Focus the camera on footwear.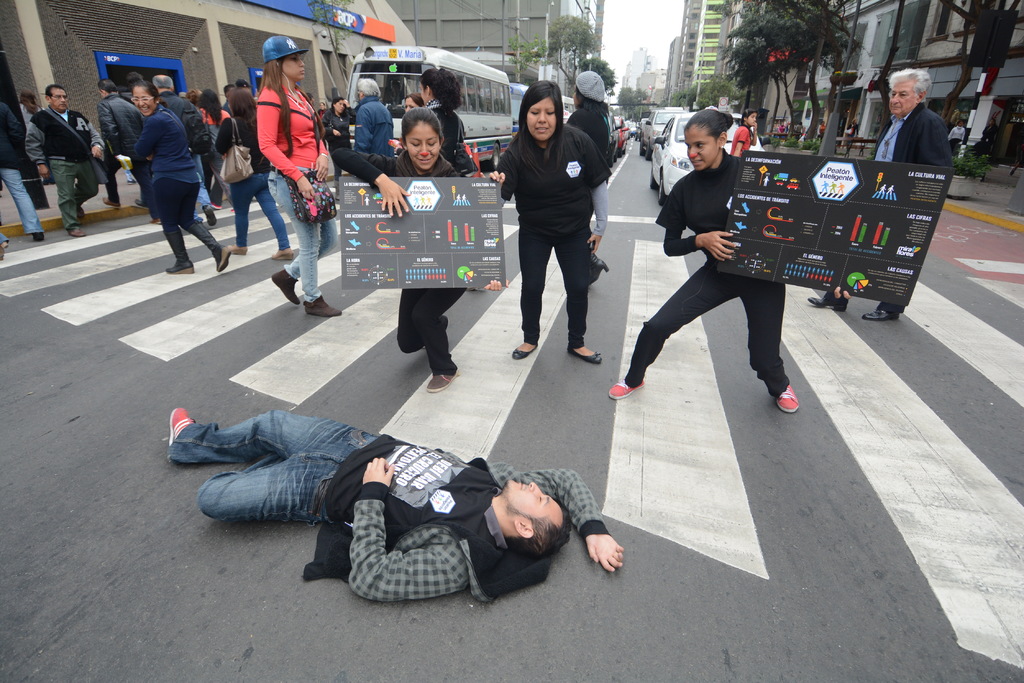
Focus region: [left=204, top=203, right=215, bottom=225].
